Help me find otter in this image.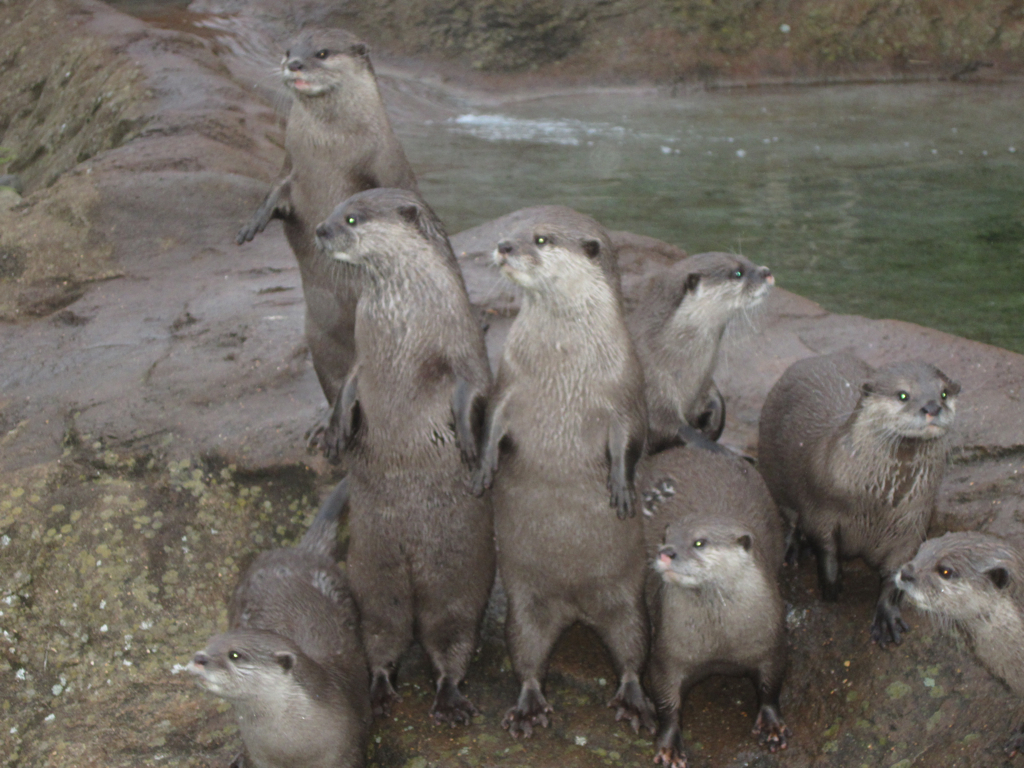
Found it: left=624, top=244, right=773, bottom=447.
